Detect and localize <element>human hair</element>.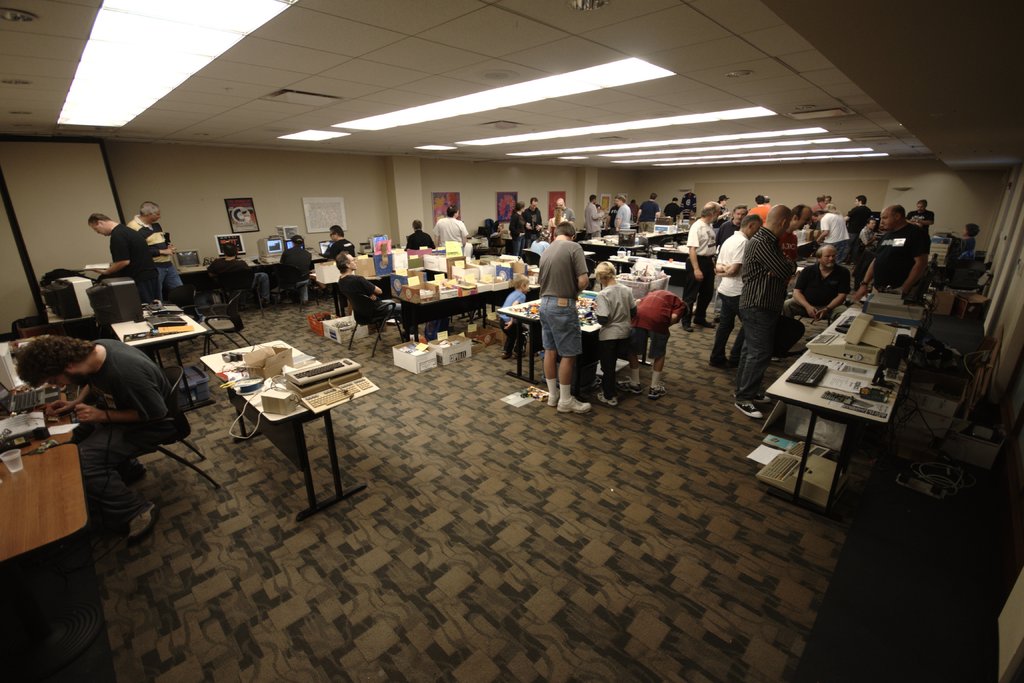
Localized at (511, 274, 530, 290).
